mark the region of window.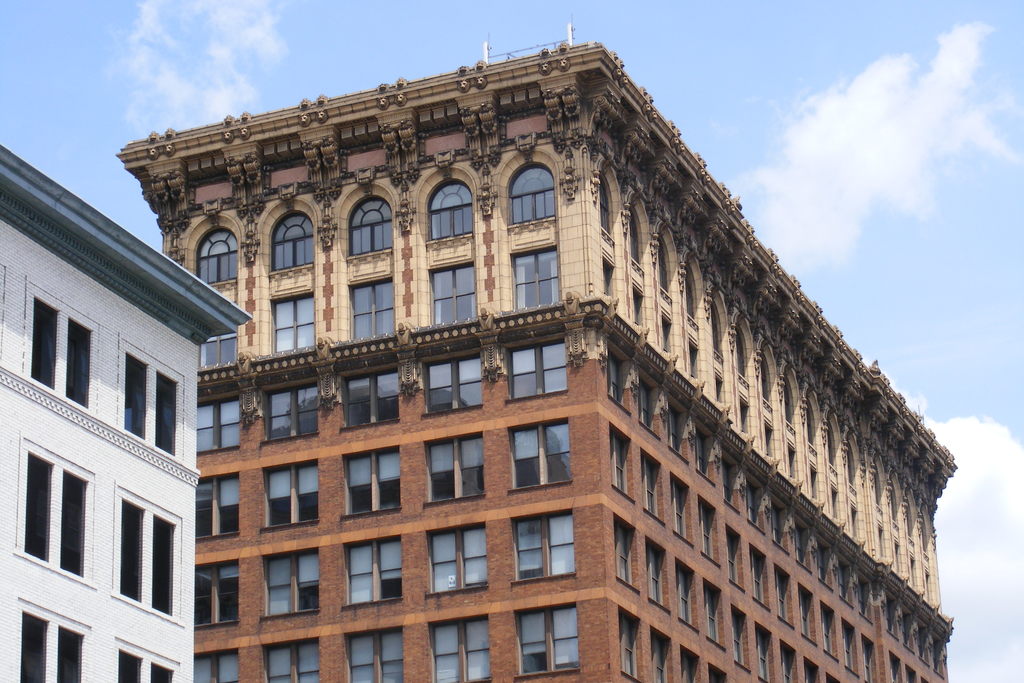
Region: (x1=734, y1=609, x2=749, y2=666).
